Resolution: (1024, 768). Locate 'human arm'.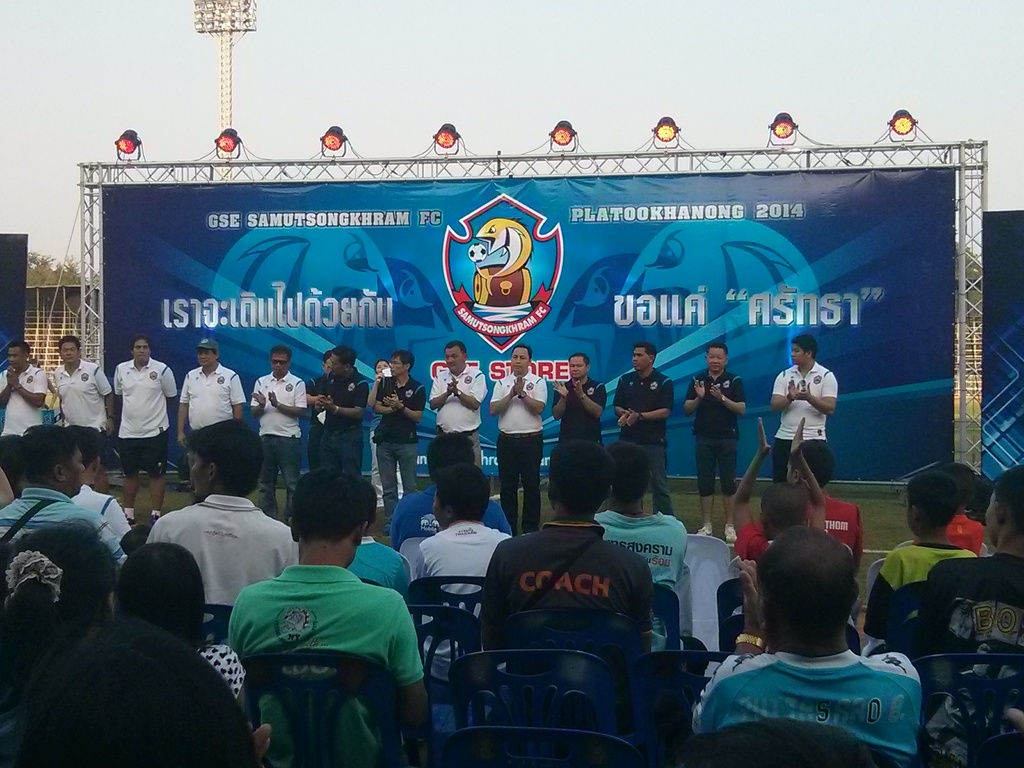
[228, 616, 252, 691].
